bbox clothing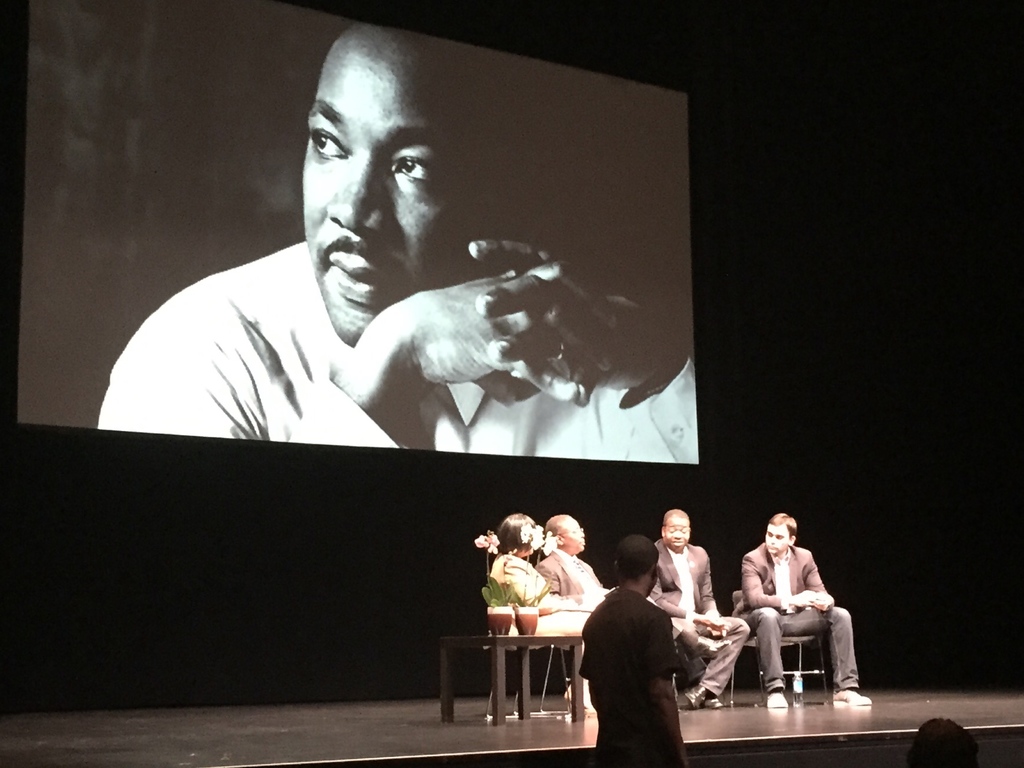
l=480, t=557, r=589, b=648
